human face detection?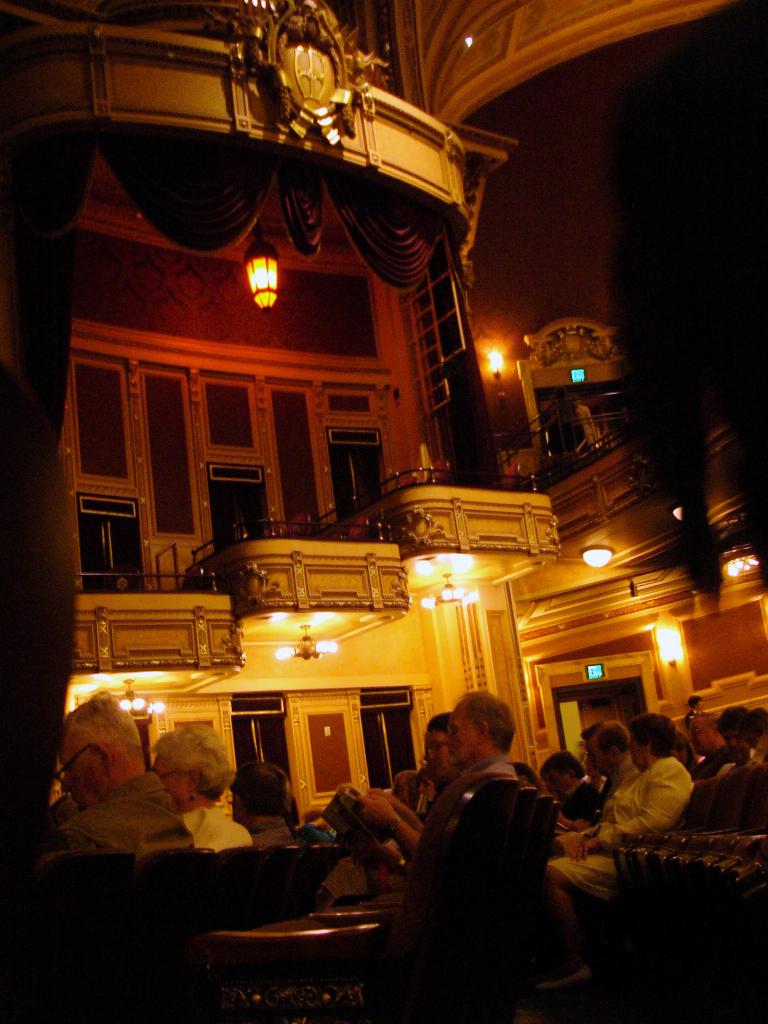
region(548, 770, 576, 791)
